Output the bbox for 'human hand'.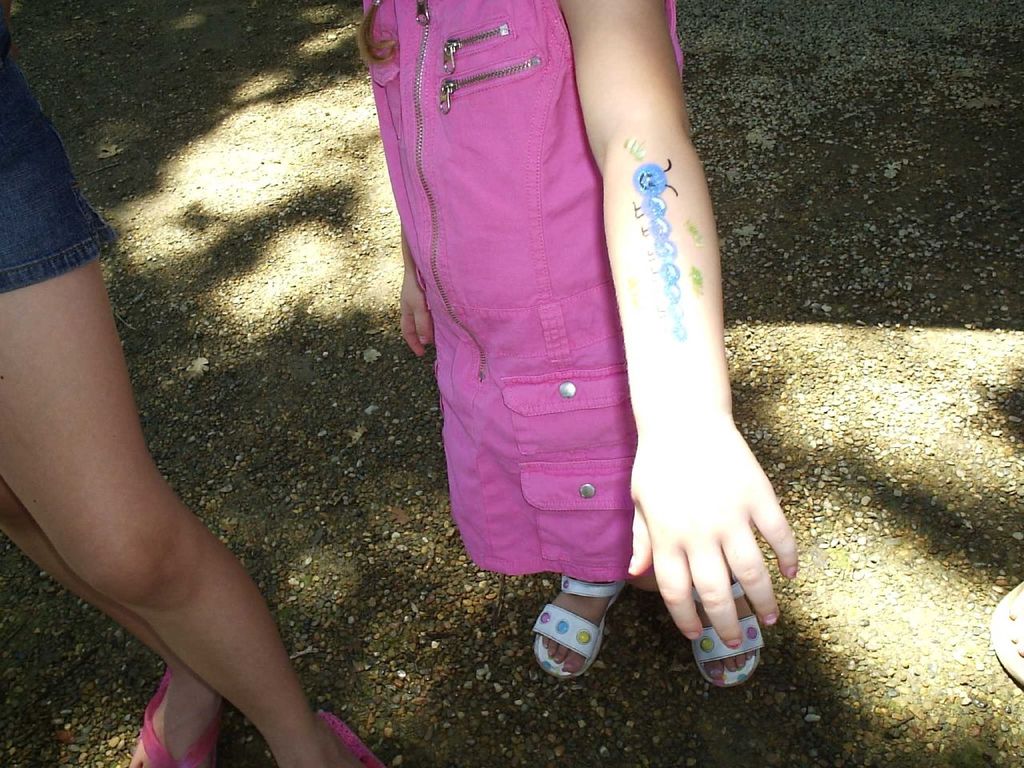
<region>646, 422, 790, 699</region>.
